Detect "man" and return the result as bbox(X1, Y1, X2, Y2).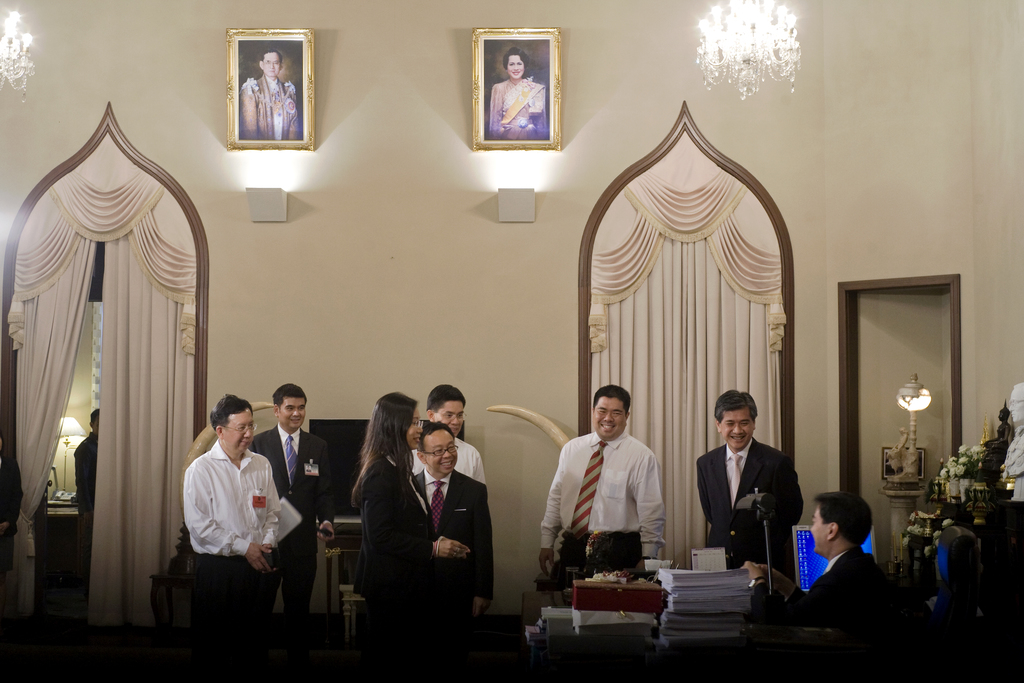
bbox(388, 383, 486, 483).
